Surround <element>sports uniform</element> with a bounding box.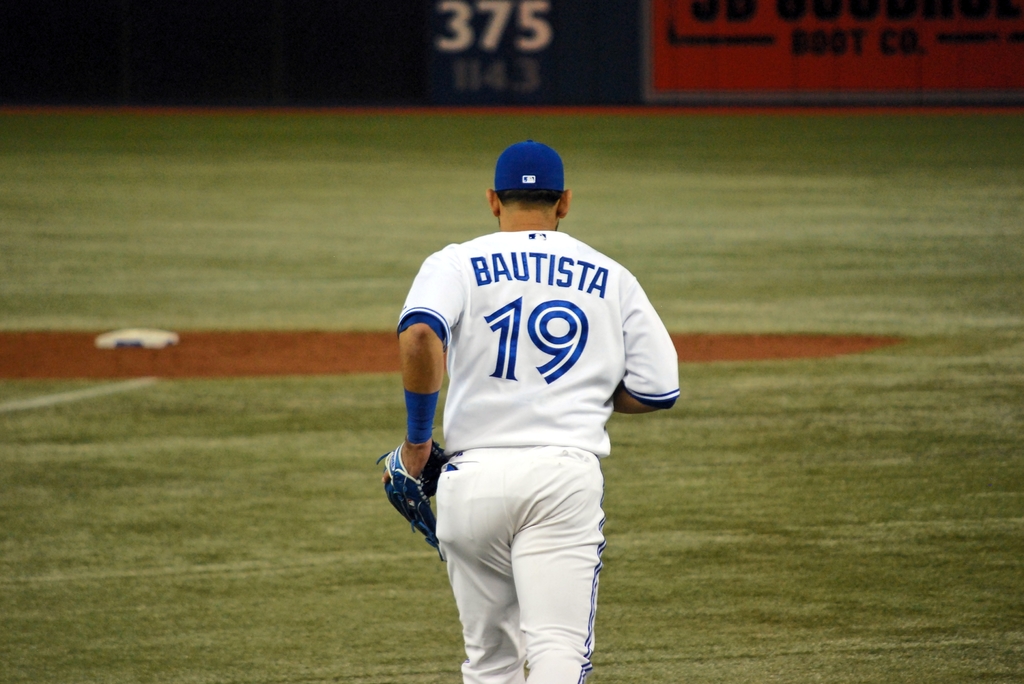
x1=378 y1=140 x2=687 y2=683.
